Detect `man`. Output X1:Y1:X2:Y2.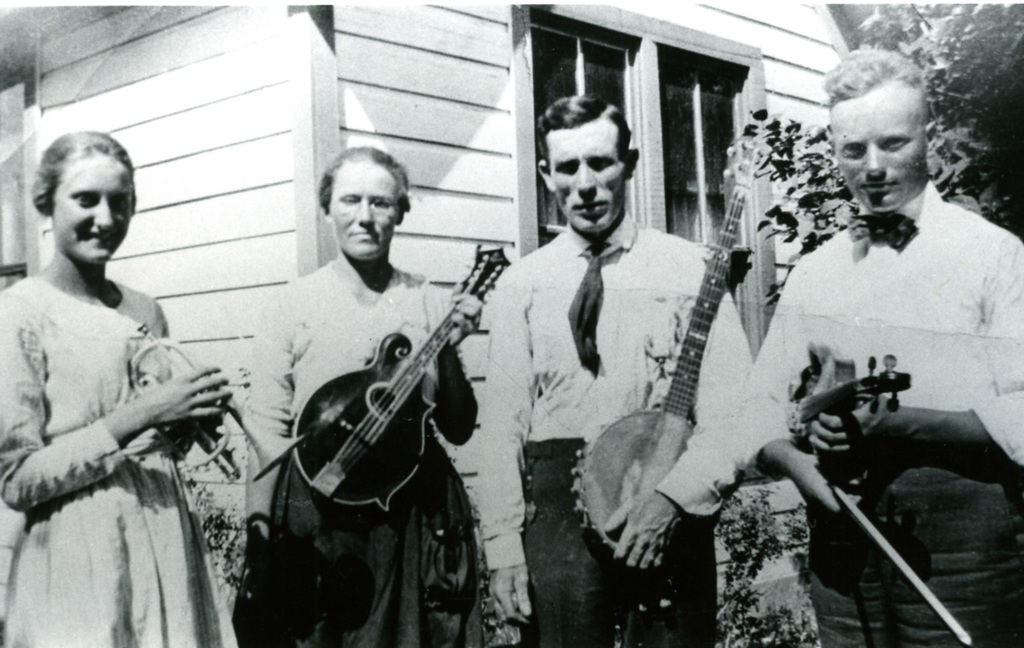
740:43:1017:647.
